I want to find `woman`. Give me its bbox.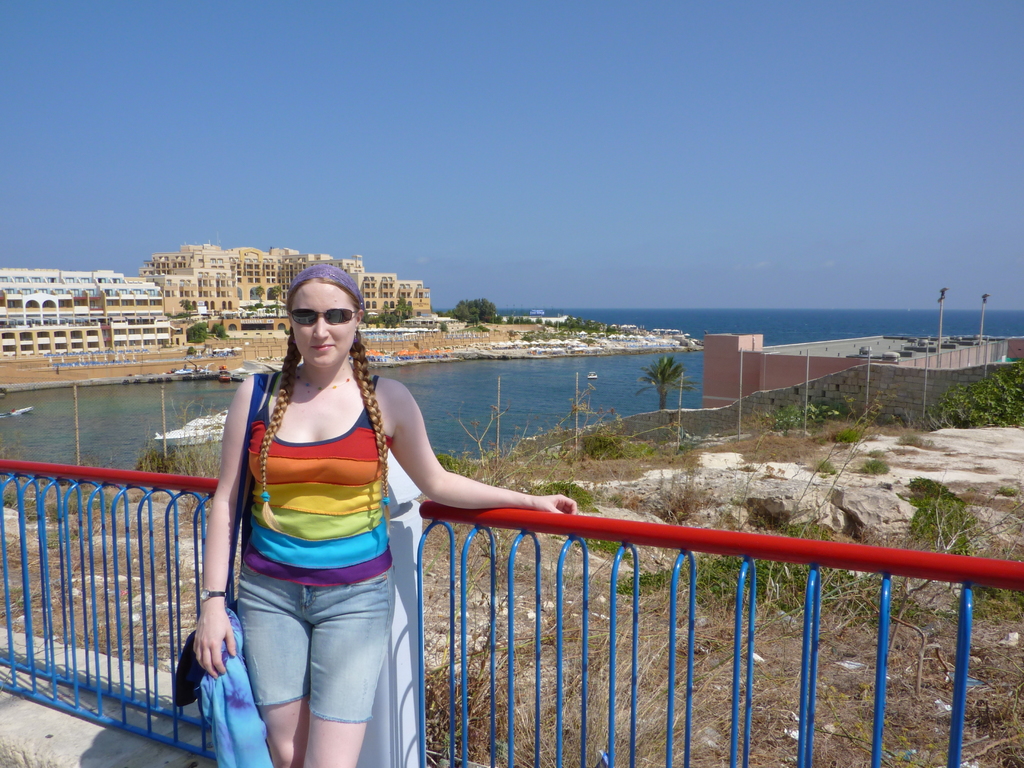
x1=193 y1=262 x2=575 y2=767.
